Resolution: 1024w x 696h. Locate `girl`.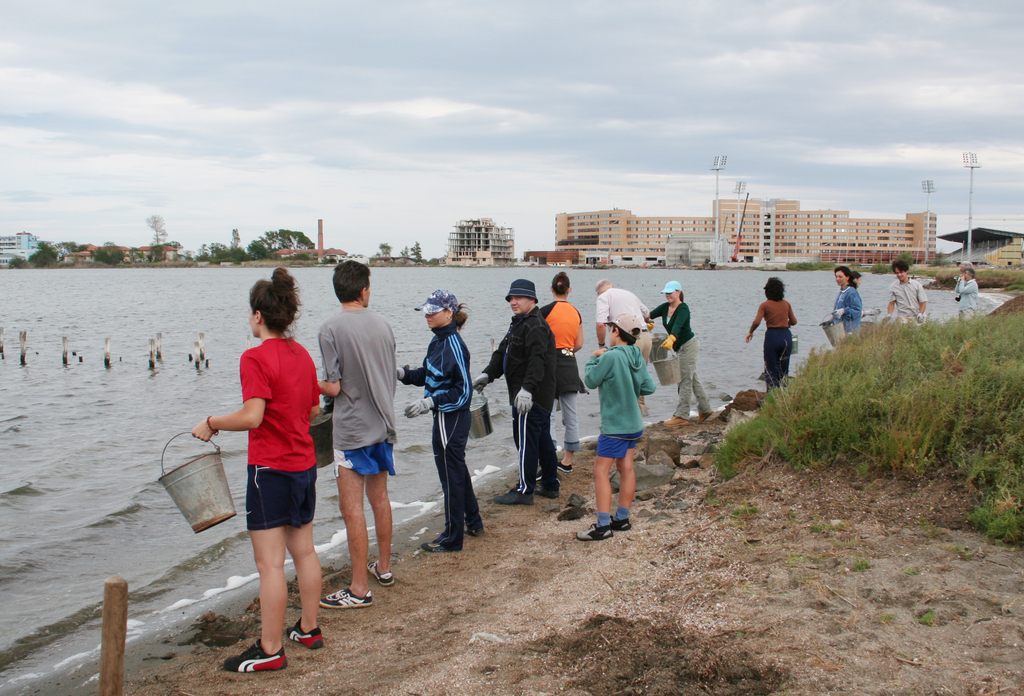
641 278 714 428.
